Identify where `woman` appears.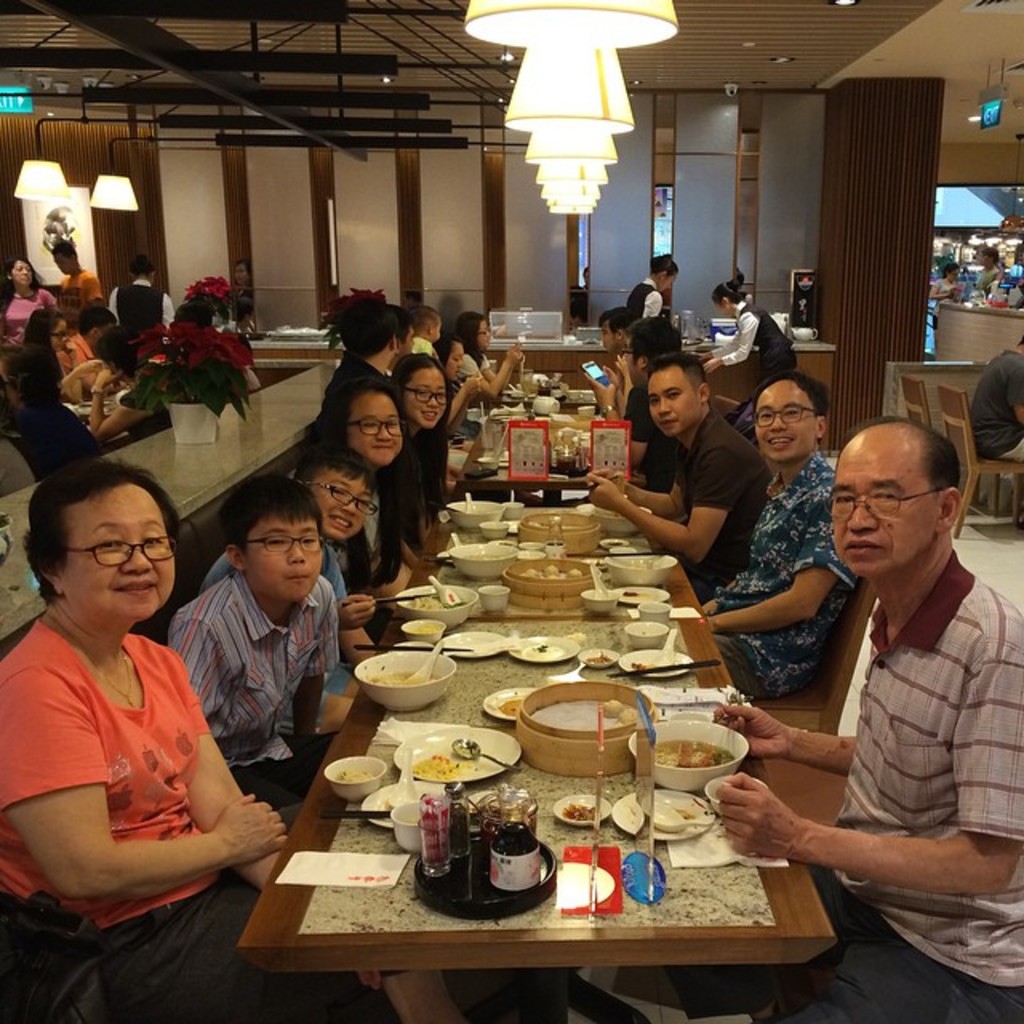
Appears at x1=699, y1=275, x2=800, y2=402.
